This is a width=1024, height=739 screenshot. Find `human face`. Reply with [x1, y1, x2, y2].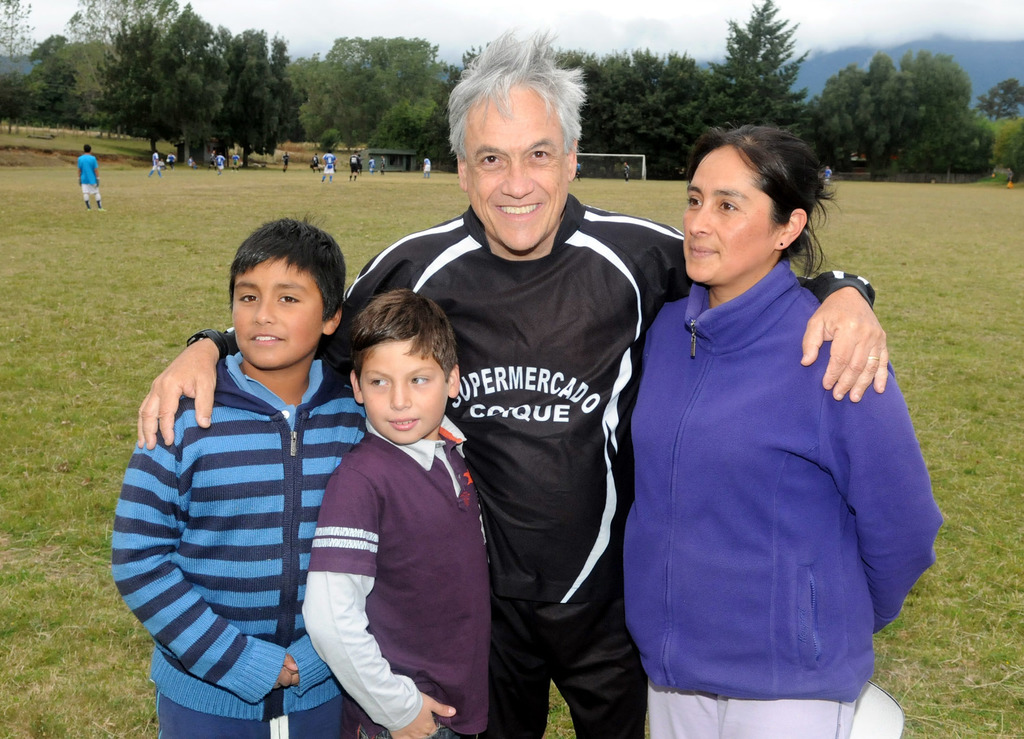
[362, 336, 448, 443].
